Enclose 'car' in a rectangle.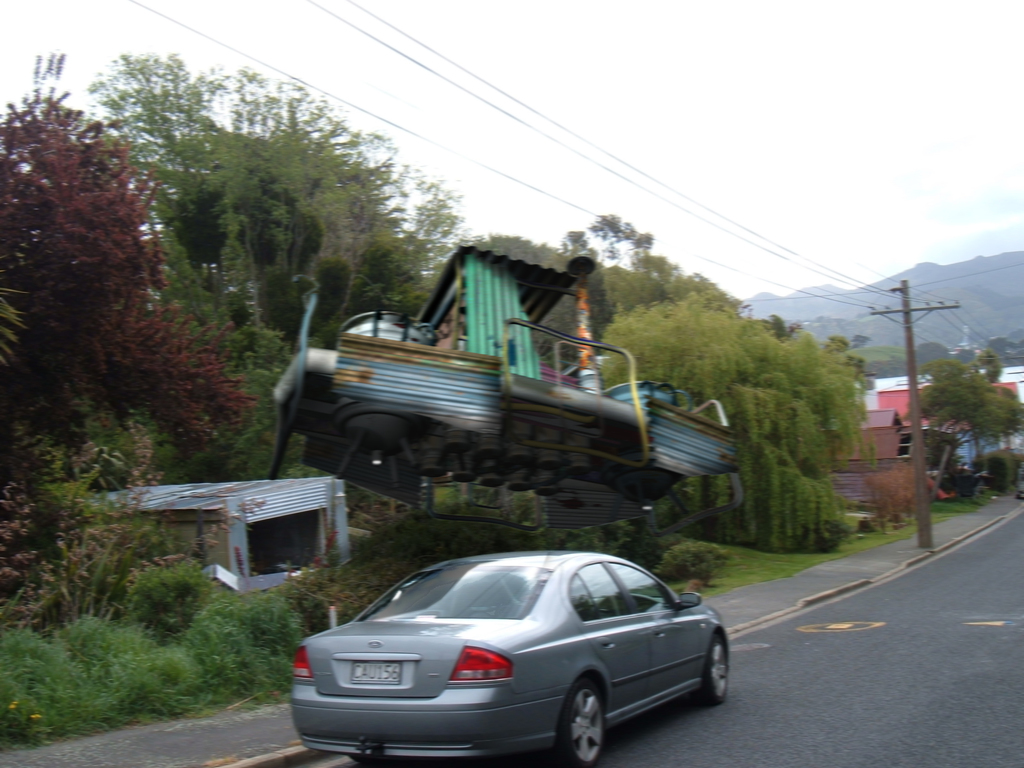
290 548 733 767.
